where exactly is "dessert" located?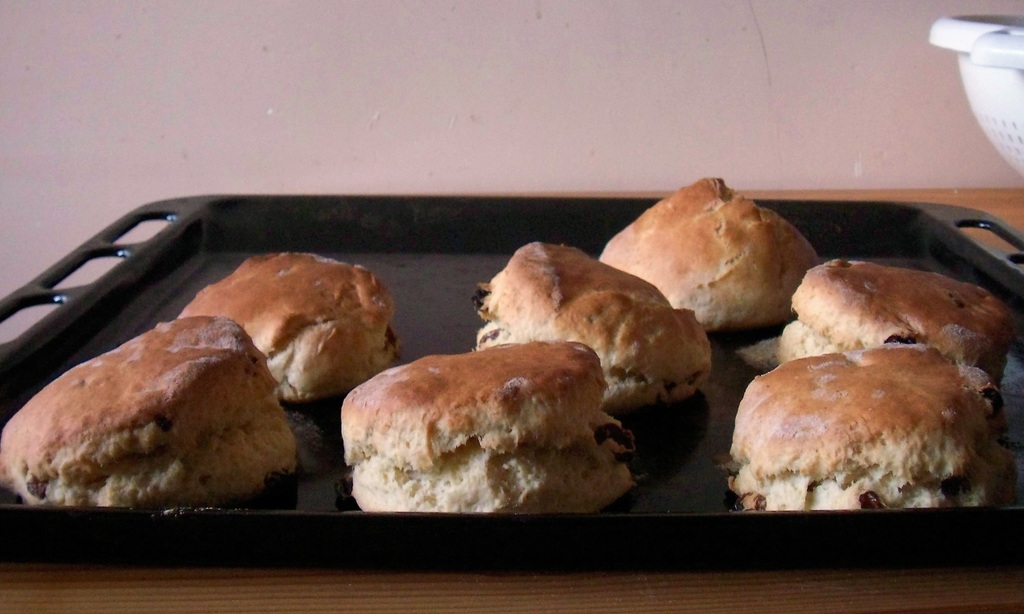
Its bounding box is rect(784, 256, 1005, 378).
